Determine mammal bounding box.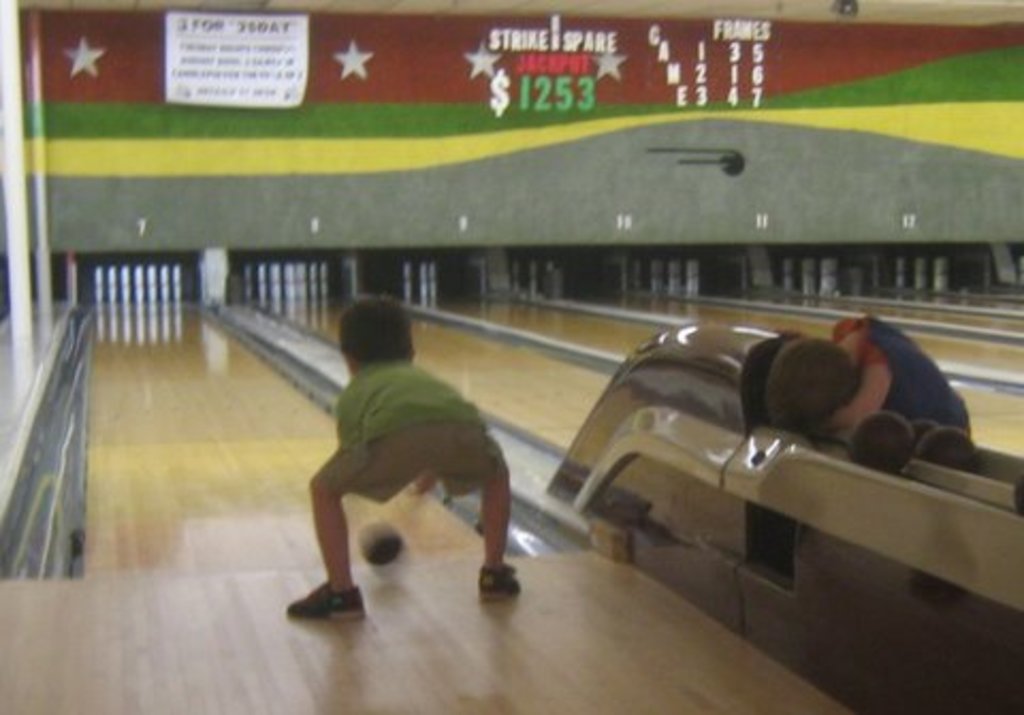
Determined: {"left": 239, "top": 292, "right": 521, "bottom": 604}.
